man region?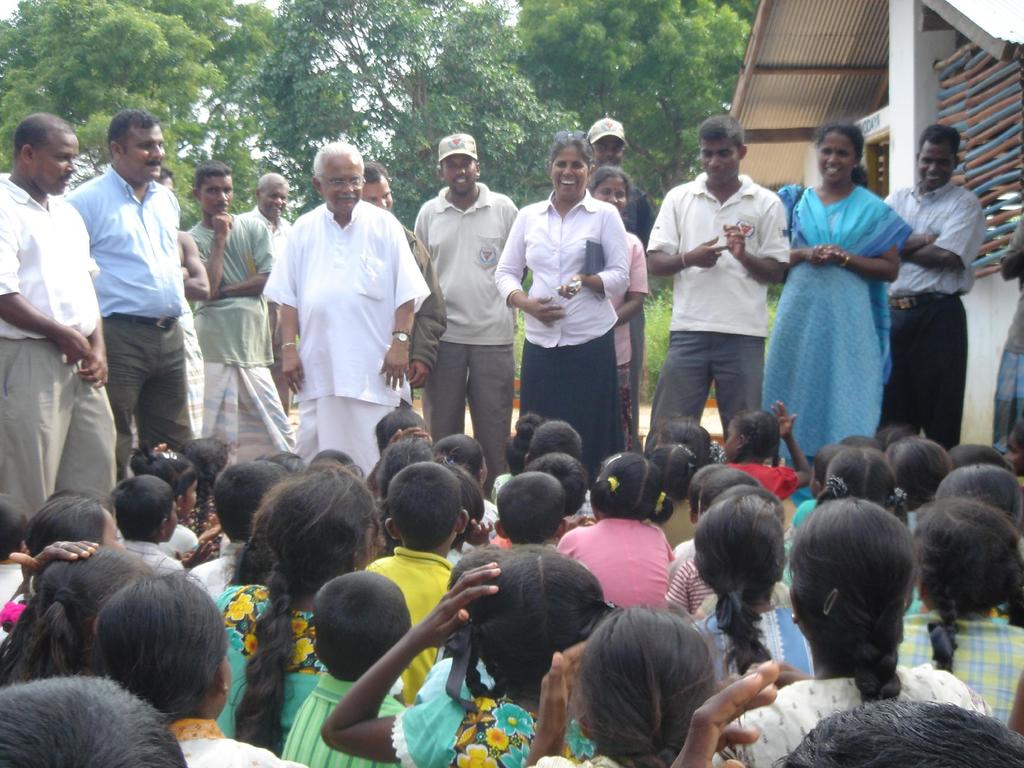
<box>884,124,988,454</box>
